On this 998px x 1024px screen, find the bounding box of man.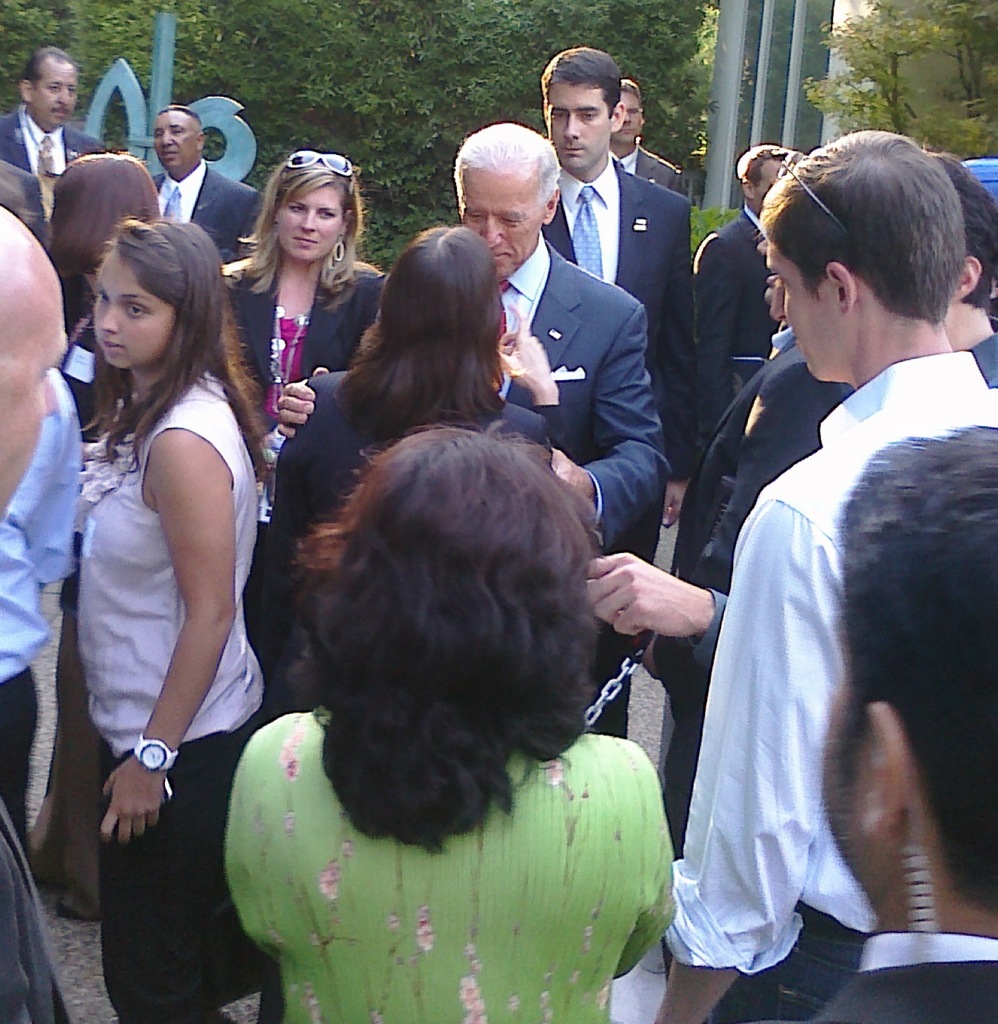
Bounding box: (142,100,261,269).
